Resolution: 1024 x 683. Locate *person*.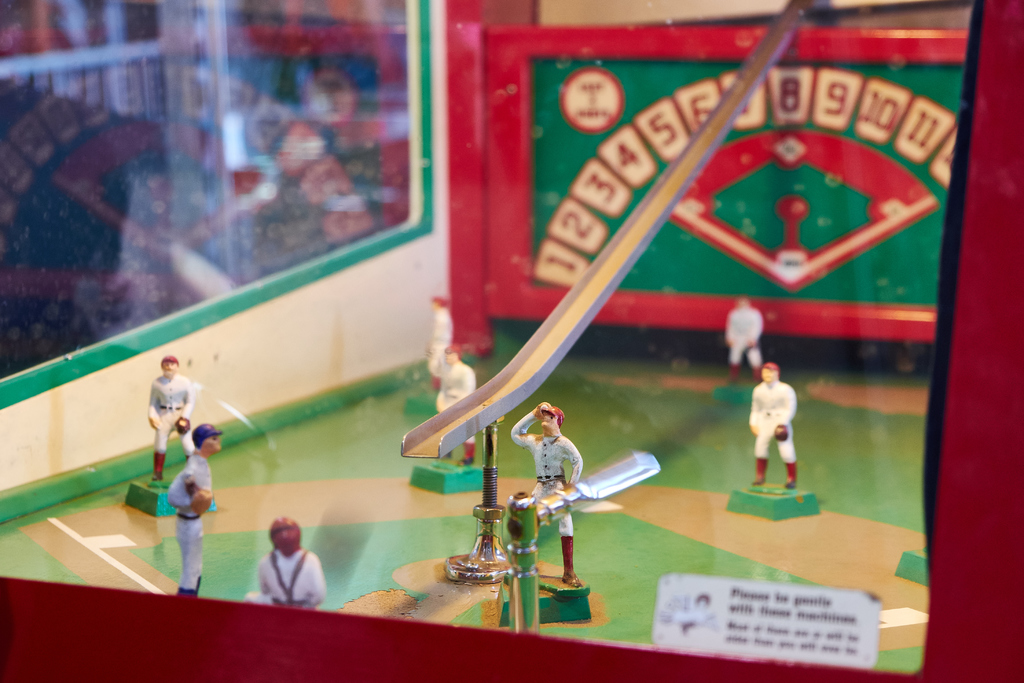
bbox=[722, 296, 774, 388].
